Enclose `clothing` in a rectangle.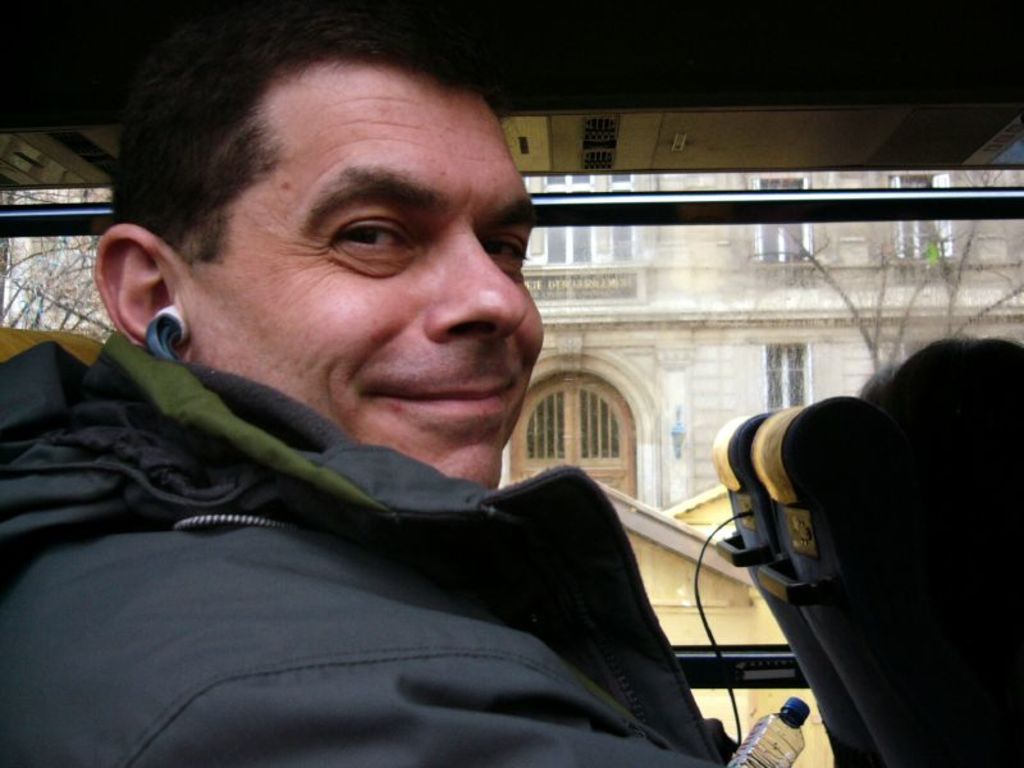
bbox=[3, 335, 767, 767].
